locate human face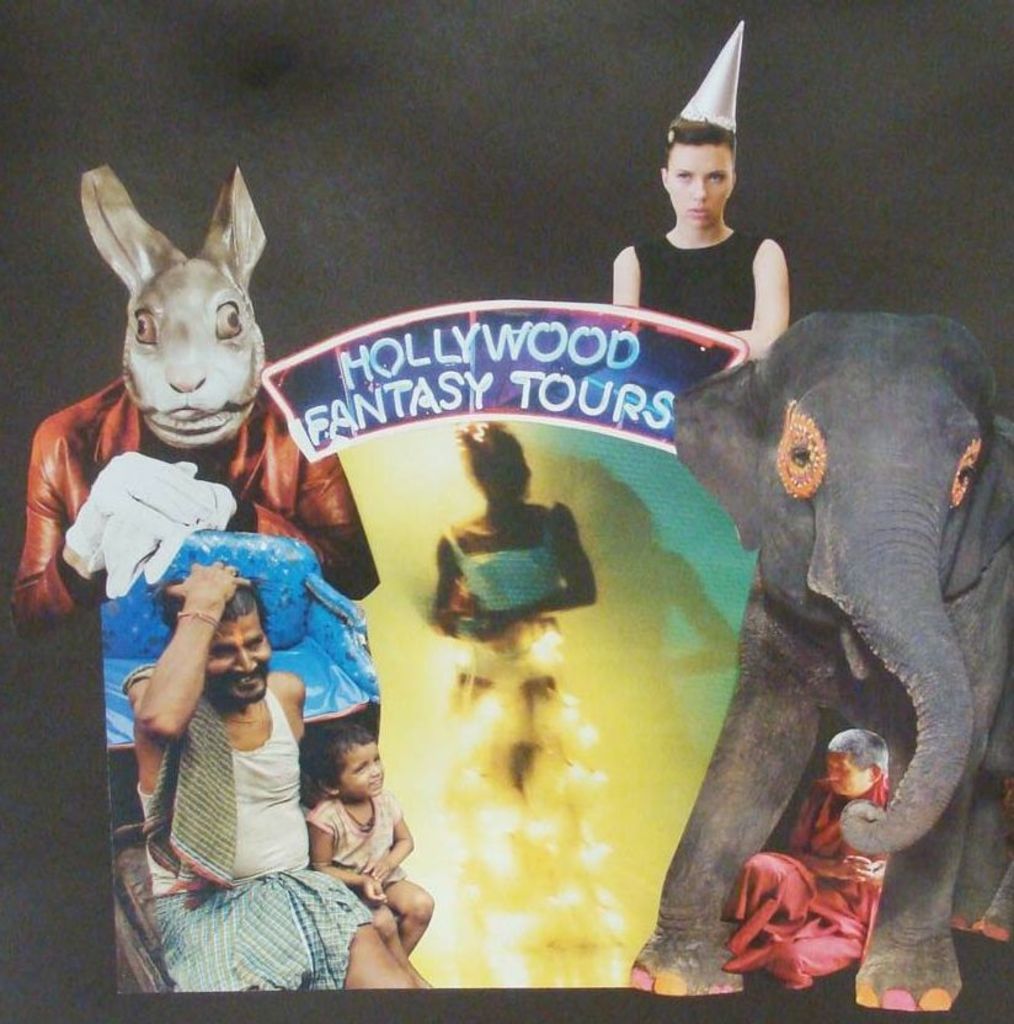
locate(335, 745, 385, 800)
